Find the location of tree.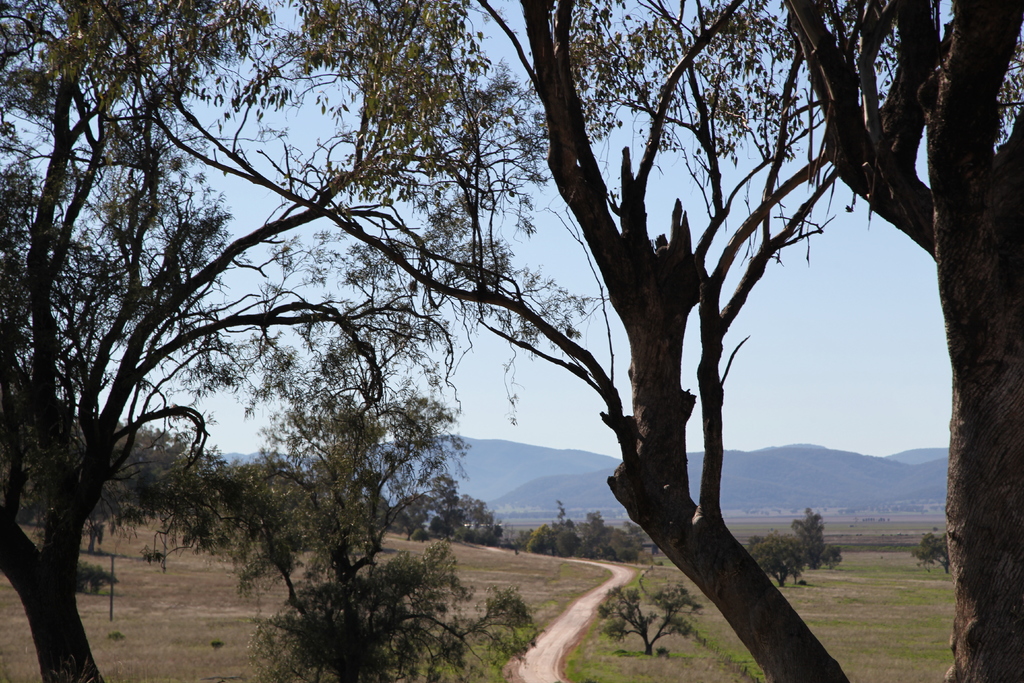
Location: box=[157, 379, 544, 682].
